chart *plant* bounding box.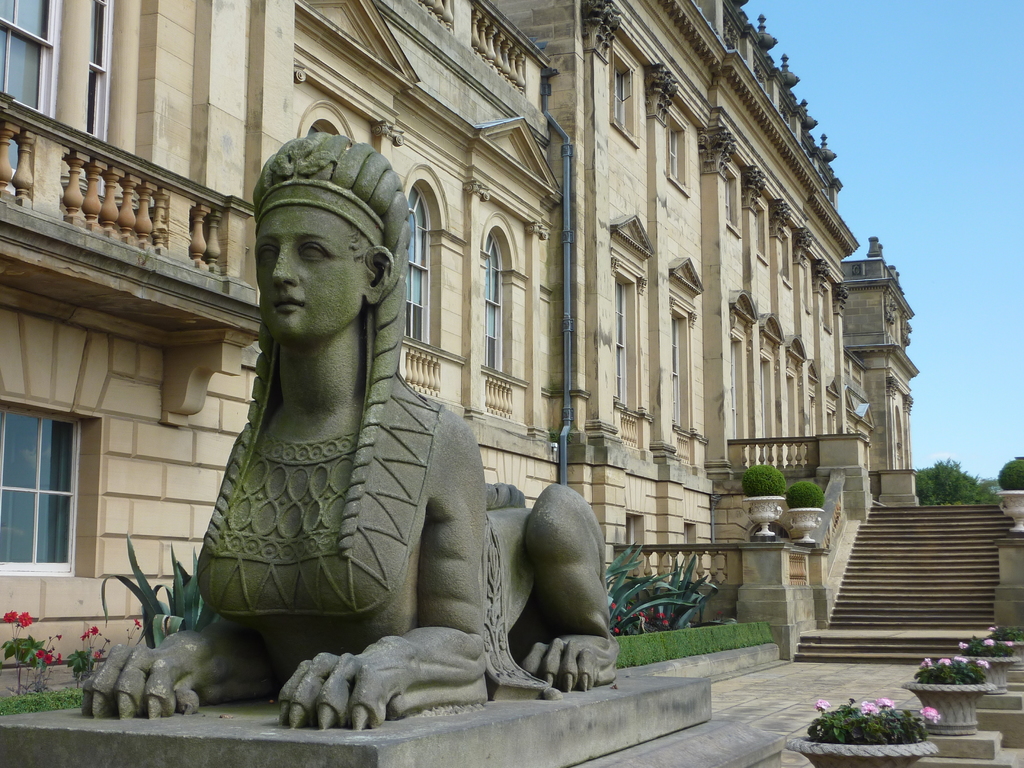
Charted: 785,475,835,506.
